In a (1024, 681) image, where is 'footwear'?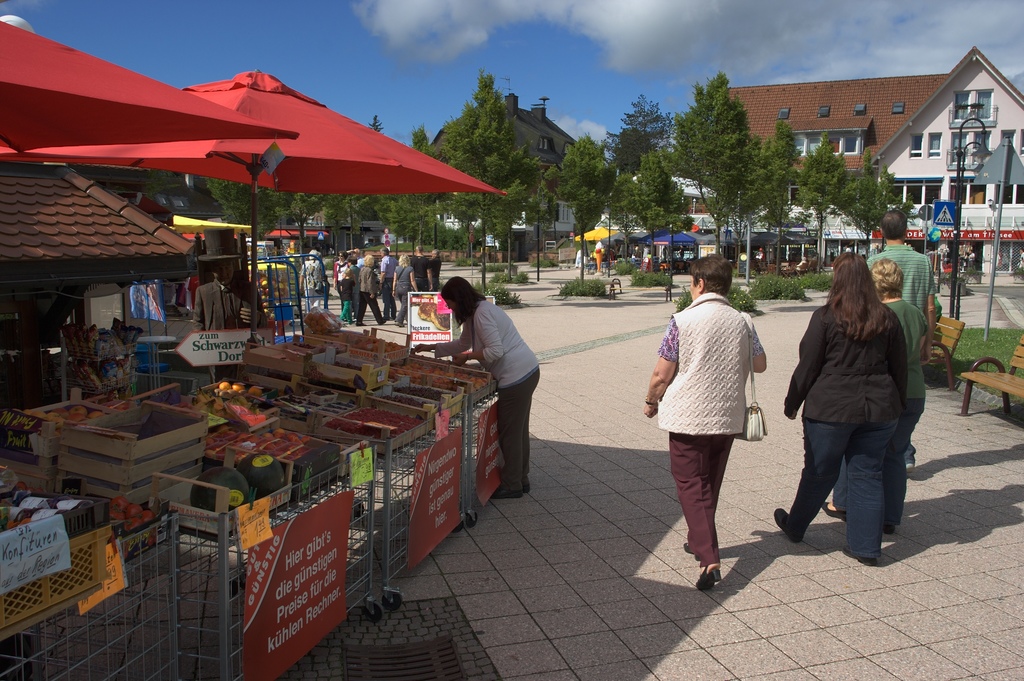
bbox=[394, 322, 403, 327].
